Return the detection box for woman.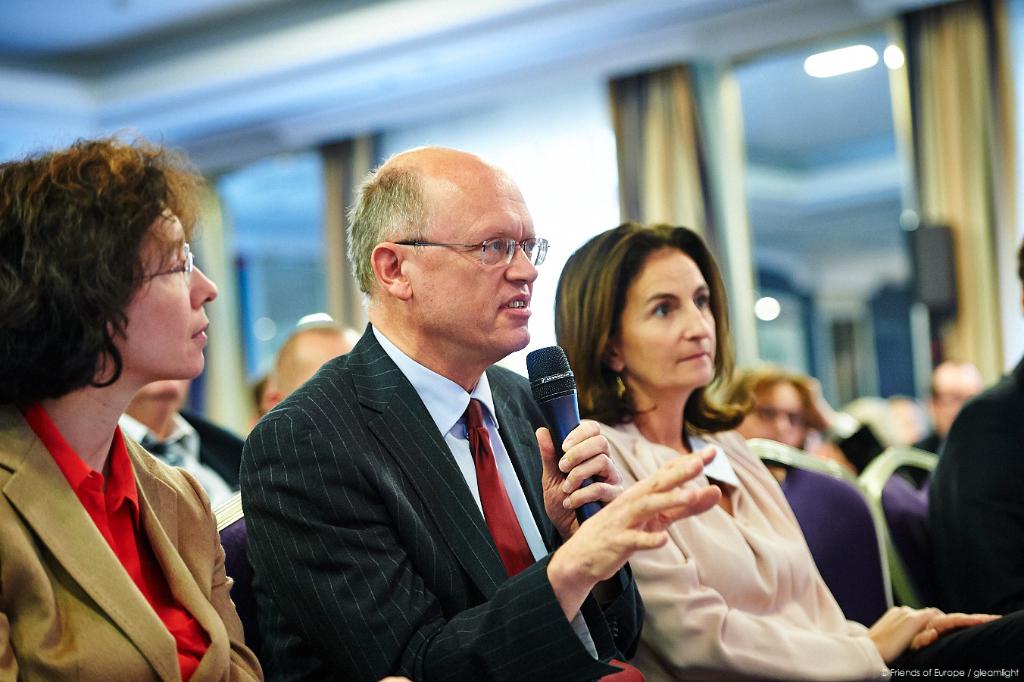
[0, 135, 254, 671].
